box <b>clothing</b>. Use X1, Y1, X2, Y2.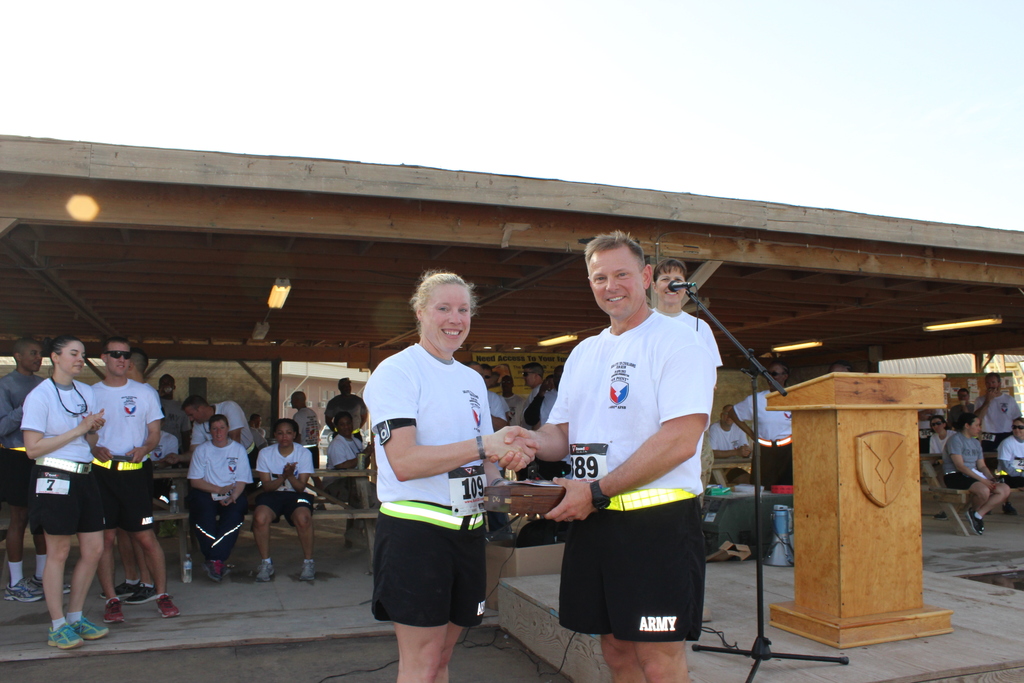
148, 432, 180, 465.
